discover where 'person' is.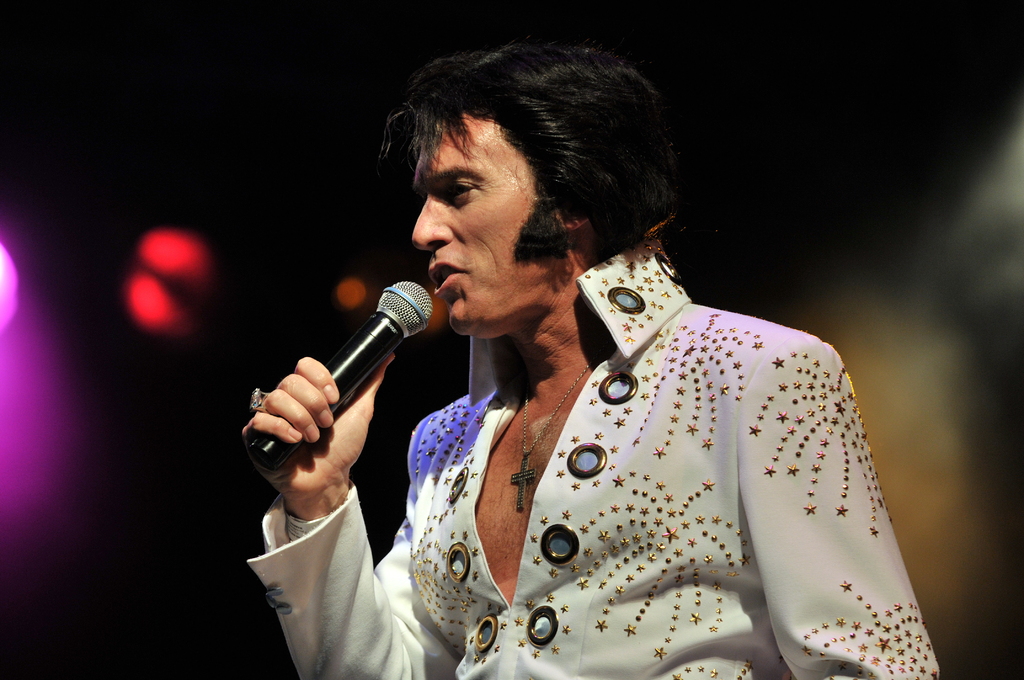
Discovered at <region>244, 33, 942, 679</region>.
